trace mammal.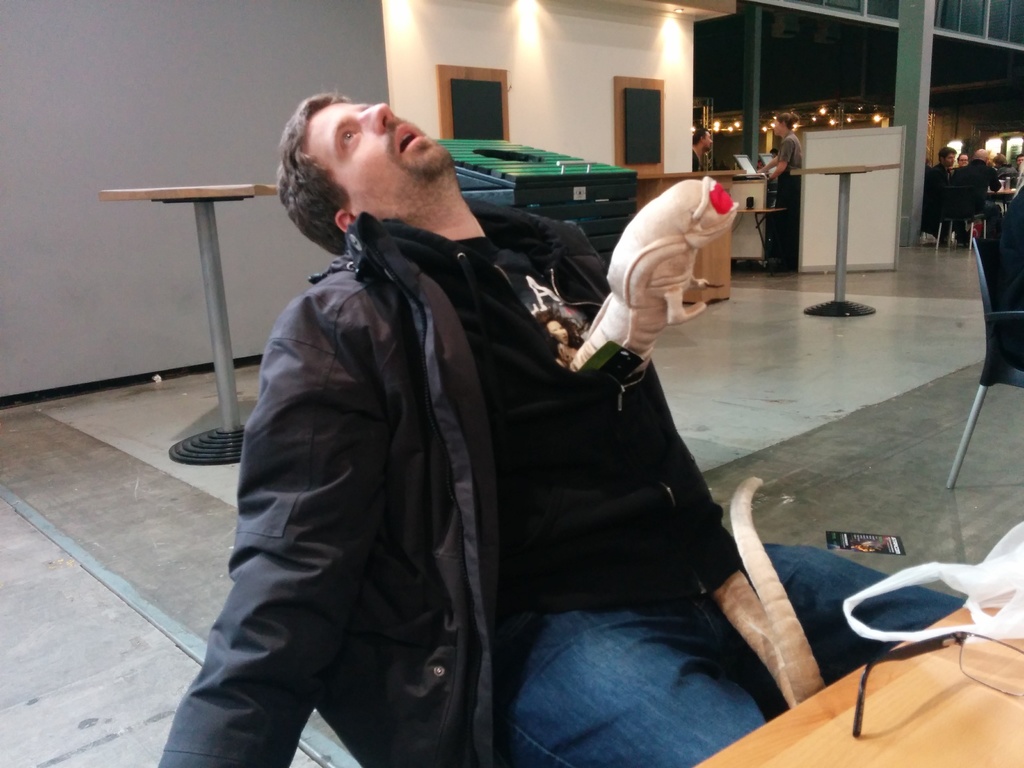
Traced to crop(759, 112, 804, 267).
